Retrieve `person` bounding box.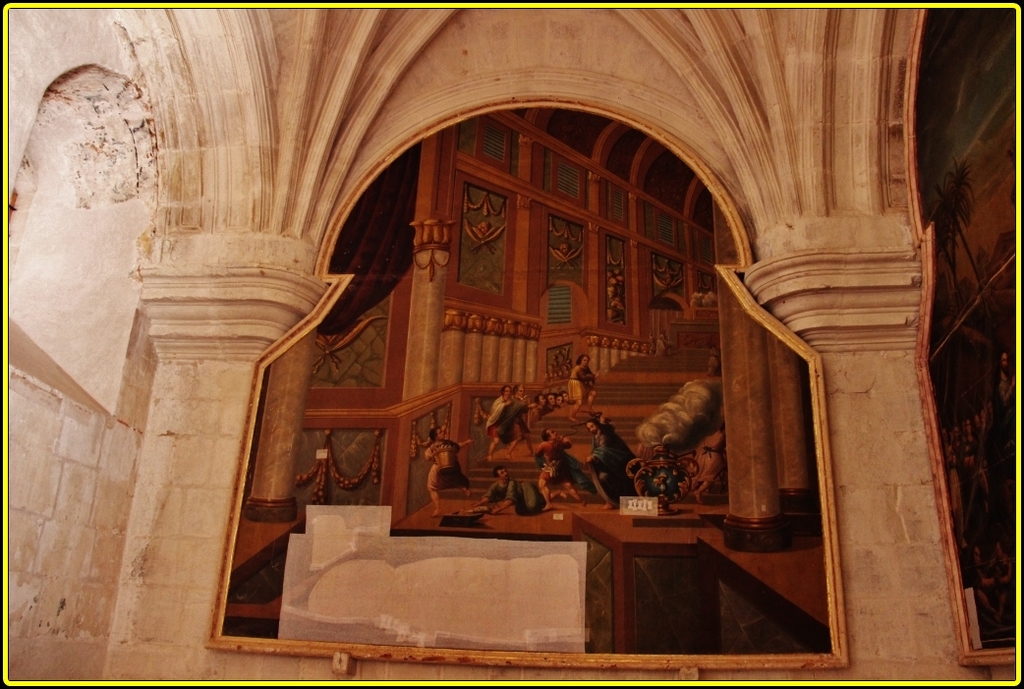
Bounding box: pyautogui.locateOnScreen(530, 428, 578, 507).
